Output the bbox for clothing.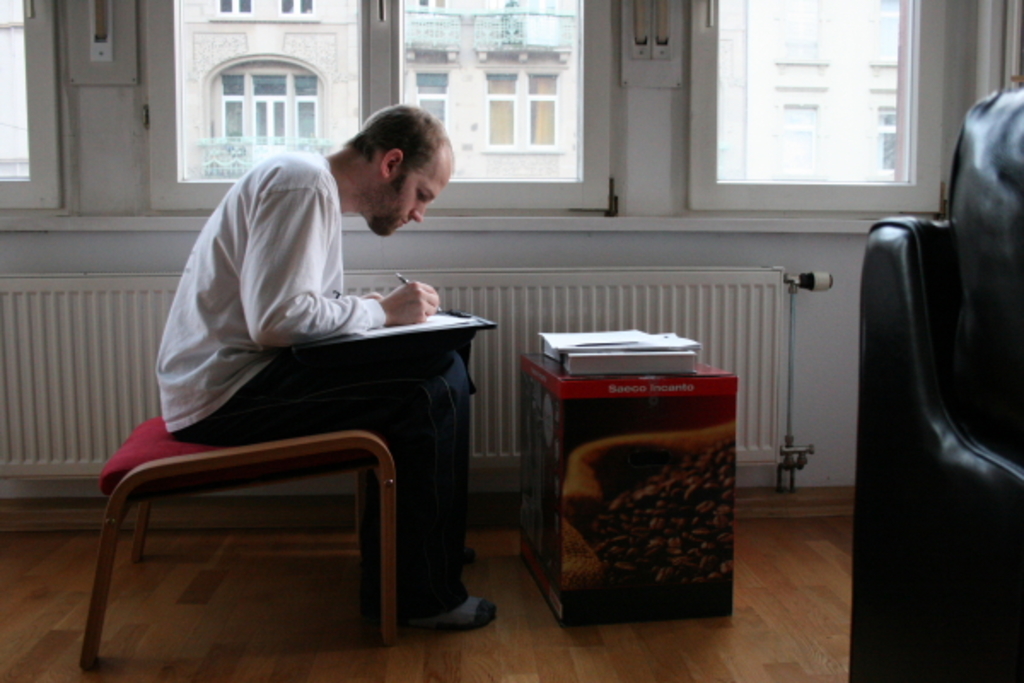
bbox=[148, 142, 398, 449].
